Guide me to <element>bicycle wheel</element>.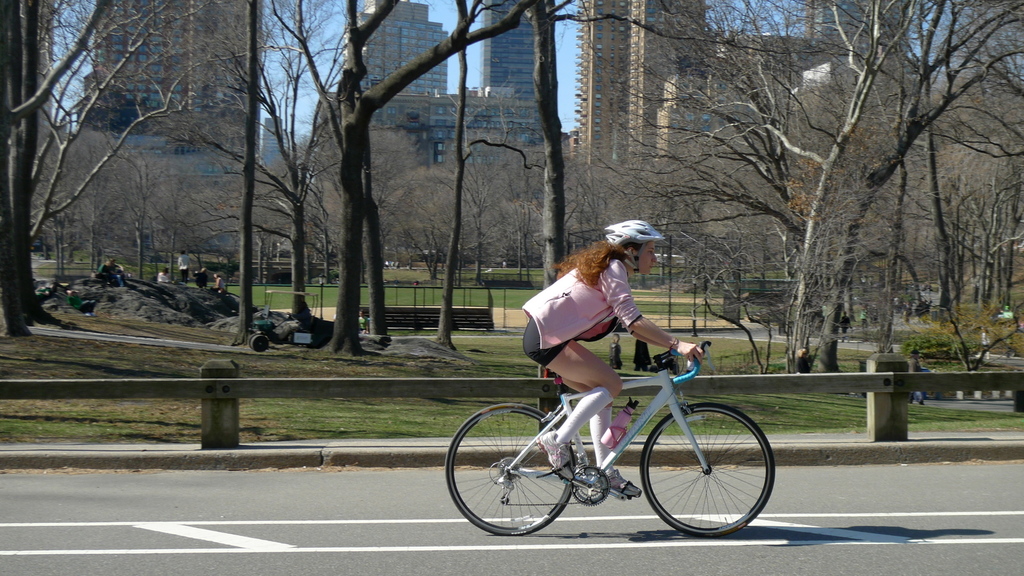
Guidance: bbox(637, 401, 774, 541).
